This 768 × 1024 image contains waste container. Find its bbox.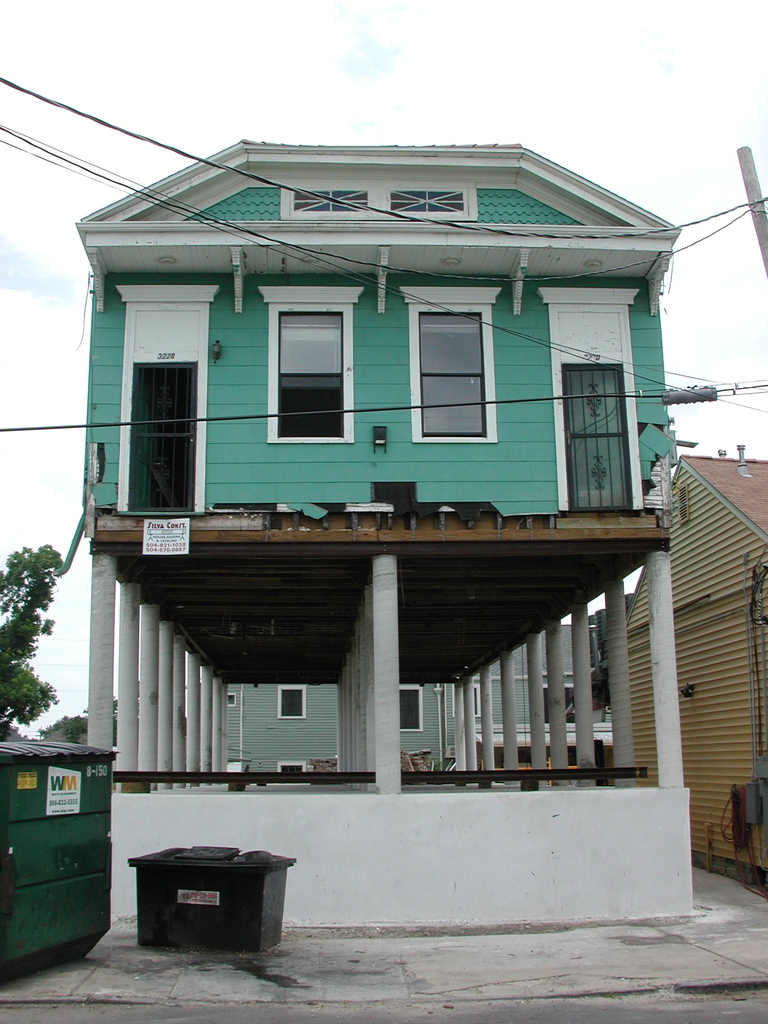
rect(0, 743, 136, 984).
